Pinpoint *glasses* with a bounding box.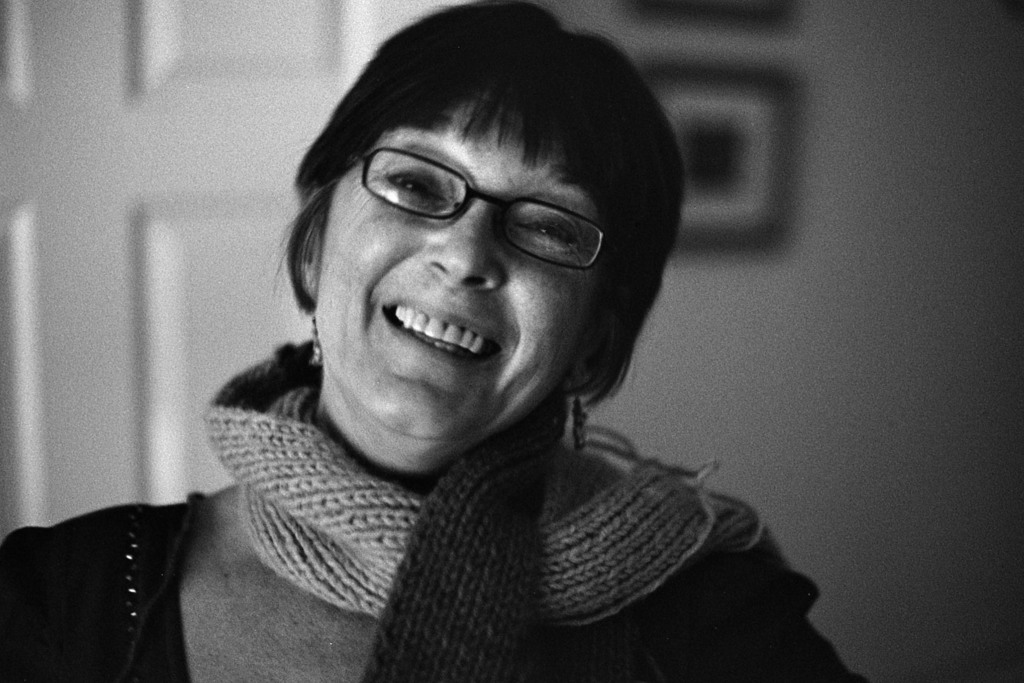
region(355, 147, 604, 272).
